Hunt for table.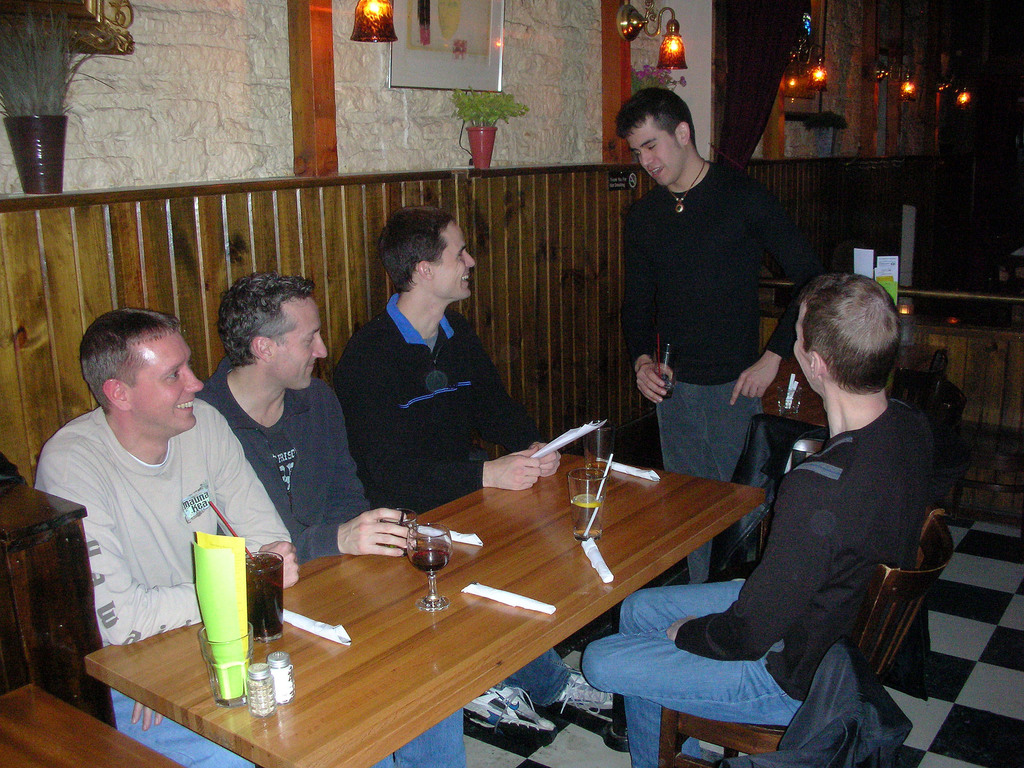
Hunted down at 145:459:772:751.
